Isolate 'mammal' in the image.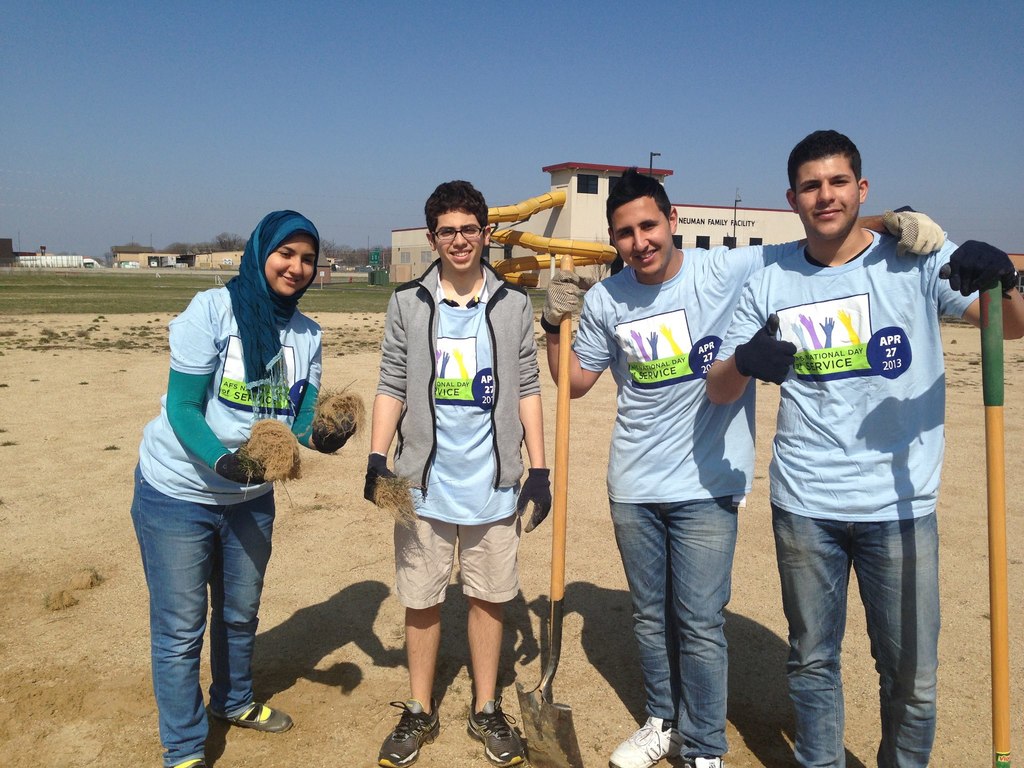
Isolated region: bbox(538, 170, 949, 767).
